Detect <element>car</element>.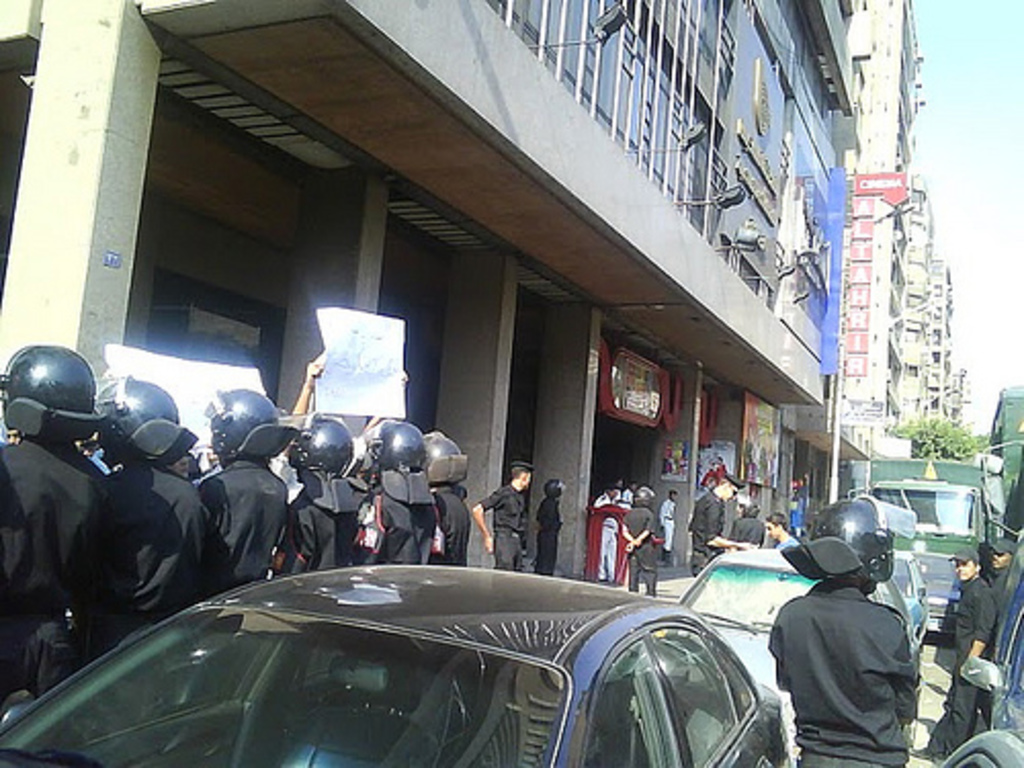
Detected at [x1=0, y1=555, x2=788, y2=766].
